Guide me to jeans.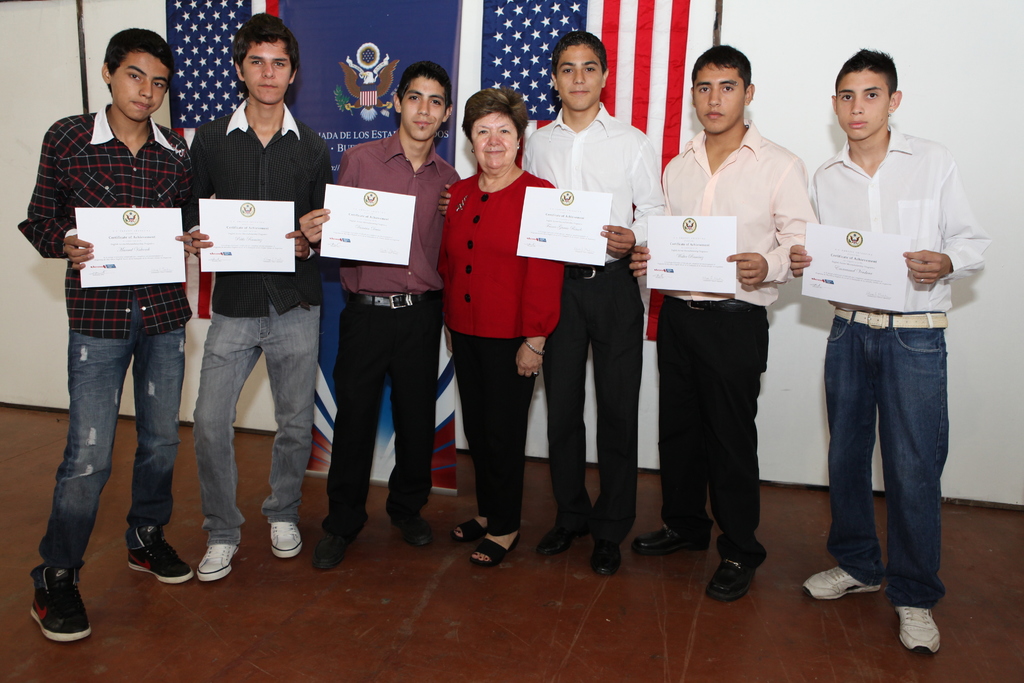
Guidance: locate(194, 293, 323, 542).
